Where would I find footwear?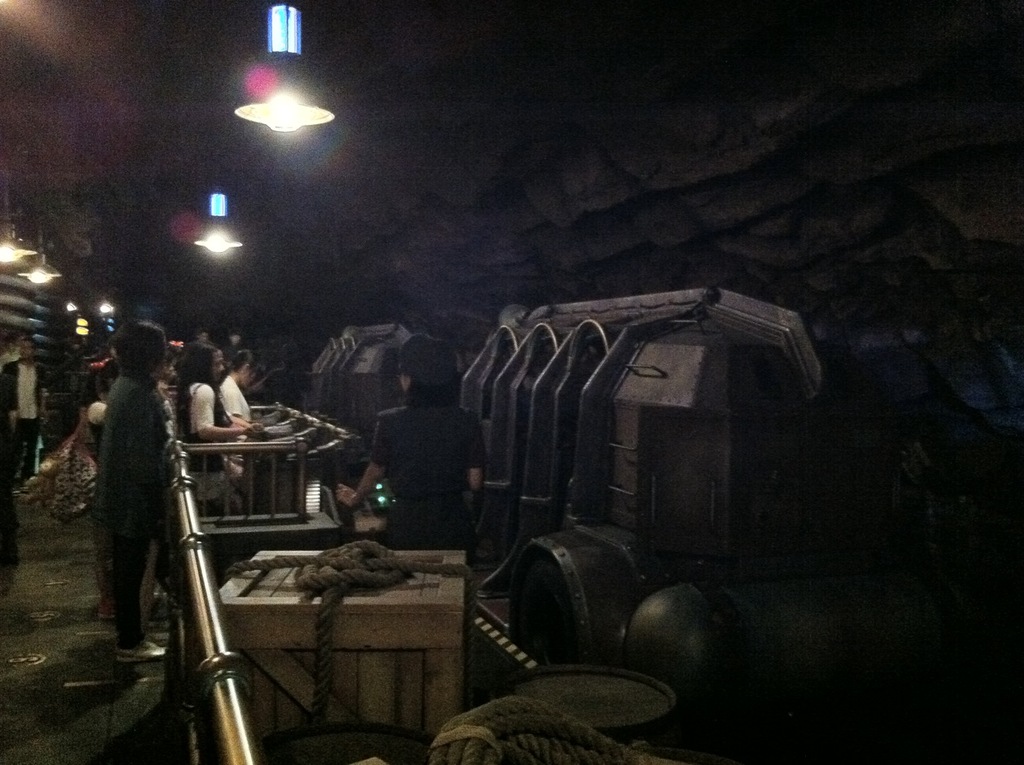
At Rect(115, 635, 164, 663).
